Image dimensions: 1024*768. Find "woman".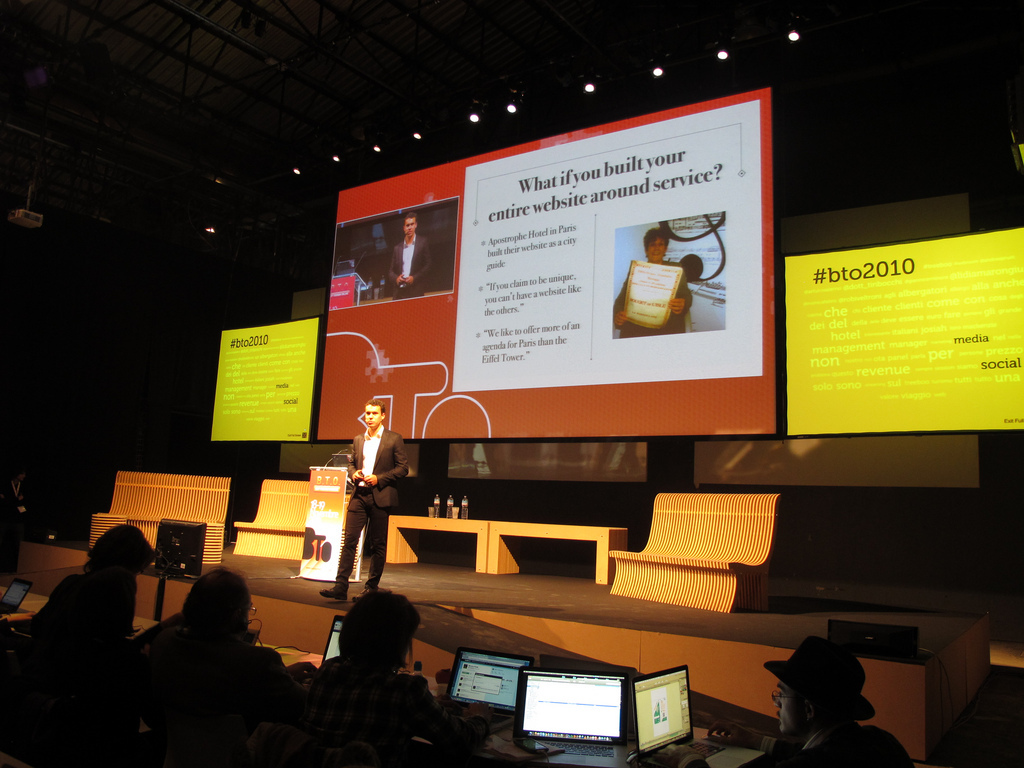
[x1=614, y1=223, x2=693, y2=334].
